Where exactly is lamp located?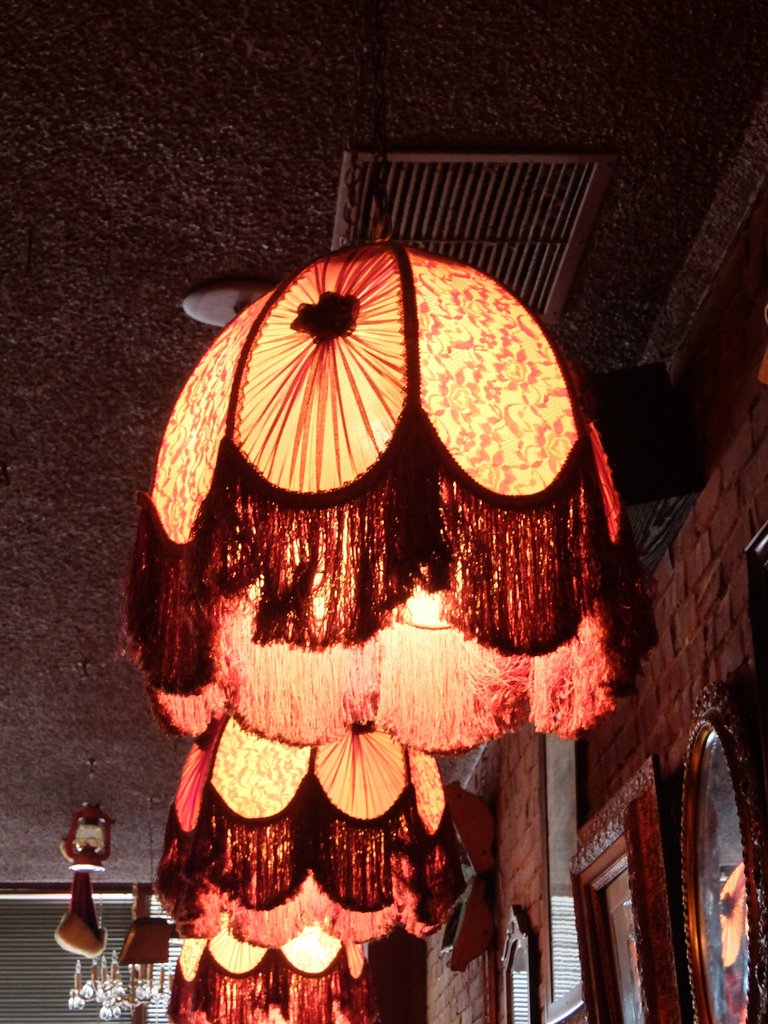
Its bounding box is <box>116,198,652,755</box>.
